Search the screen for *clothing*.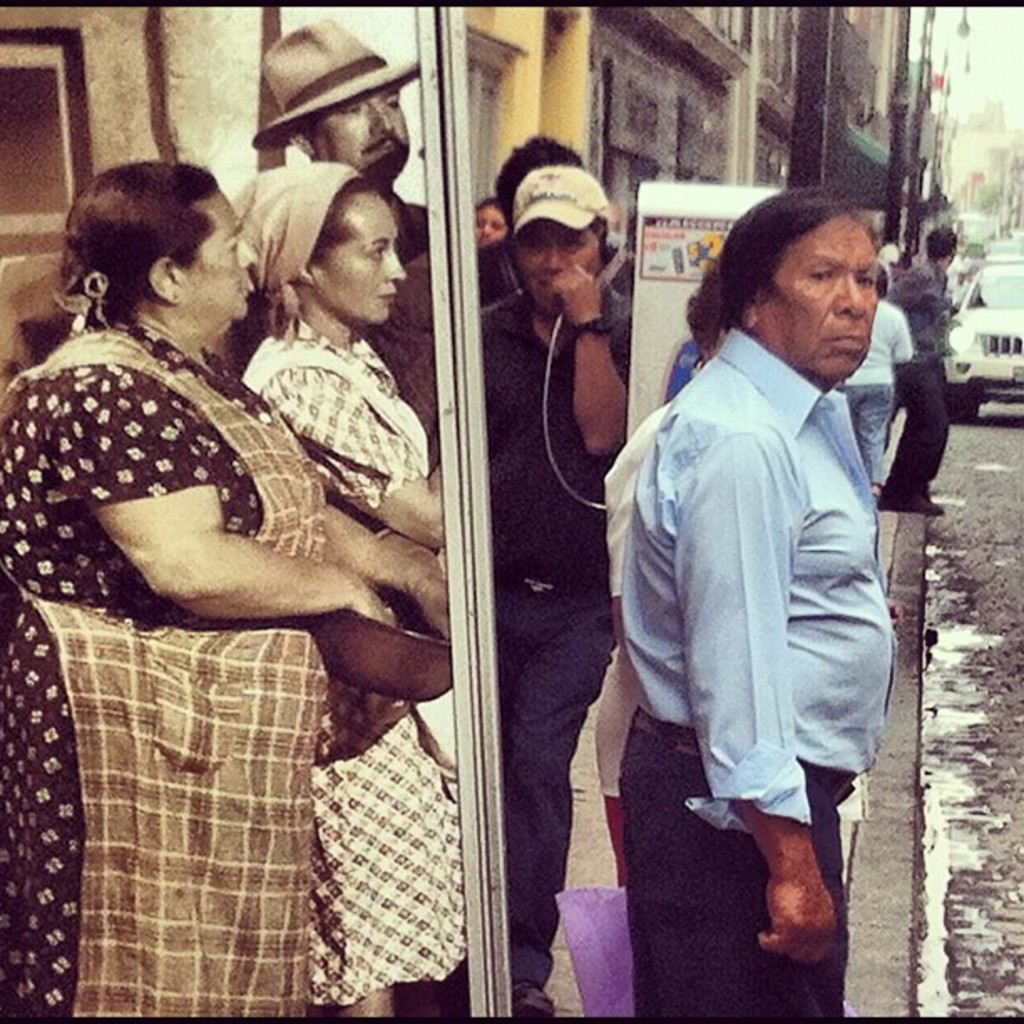
Found at left=883, top=256, right=955, bottom=505.
